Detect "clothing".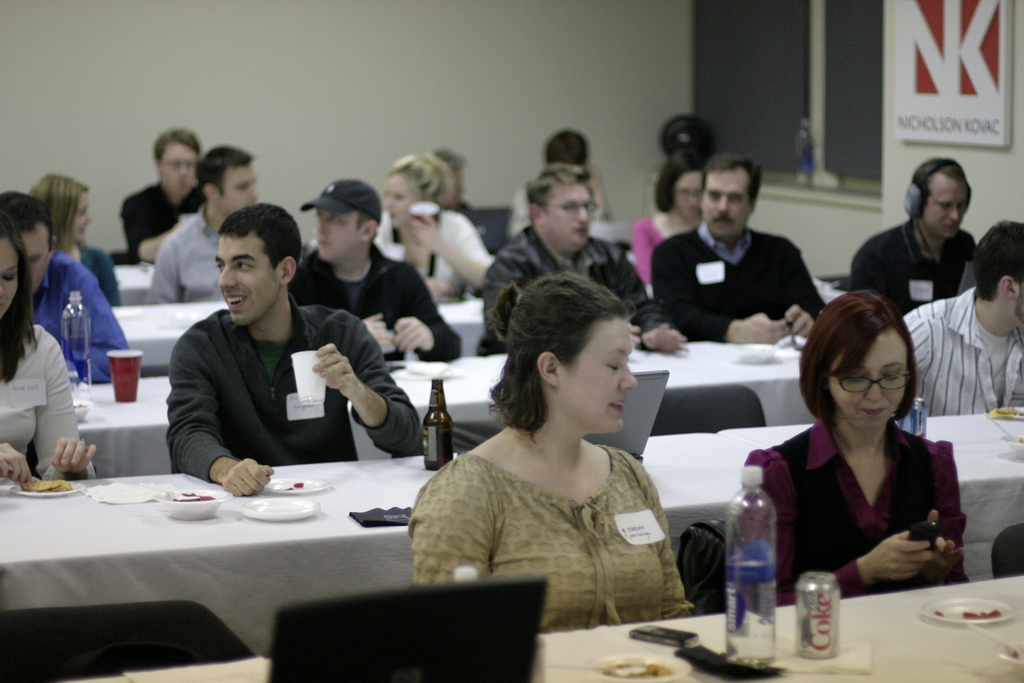
Detected at box(35, 251, 130, 388).
